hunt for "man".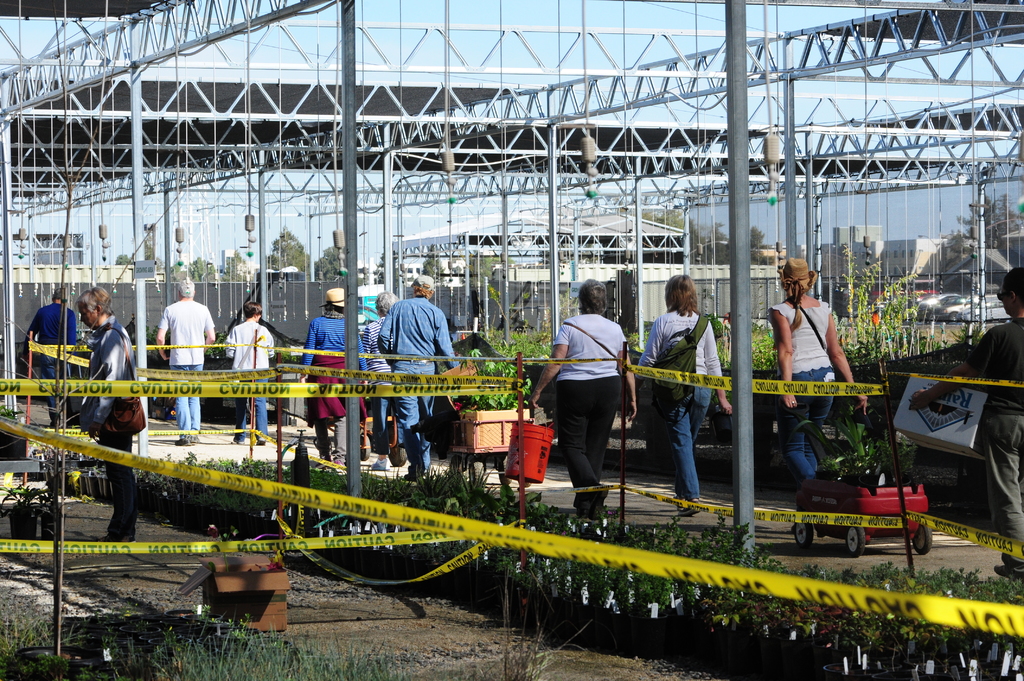
Hunted down at pyautogui.locateOnScreen(384, 268, 457, 477).
